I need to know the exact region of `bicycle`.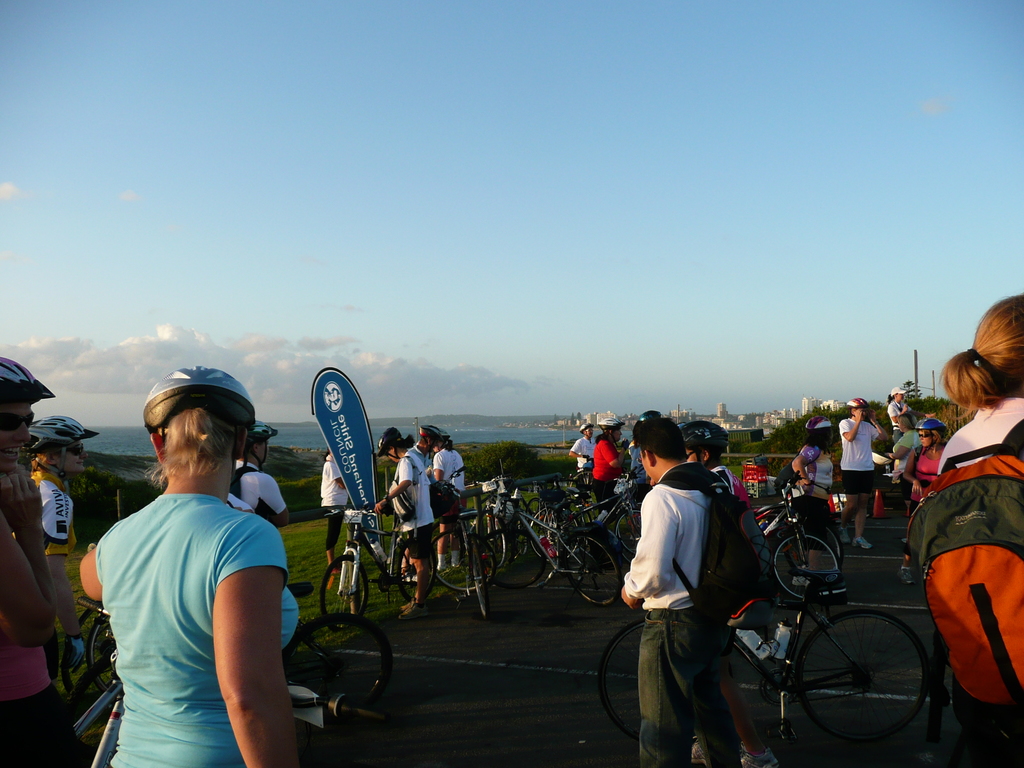
Region: <region>746, 478, 844, 606</region>.
